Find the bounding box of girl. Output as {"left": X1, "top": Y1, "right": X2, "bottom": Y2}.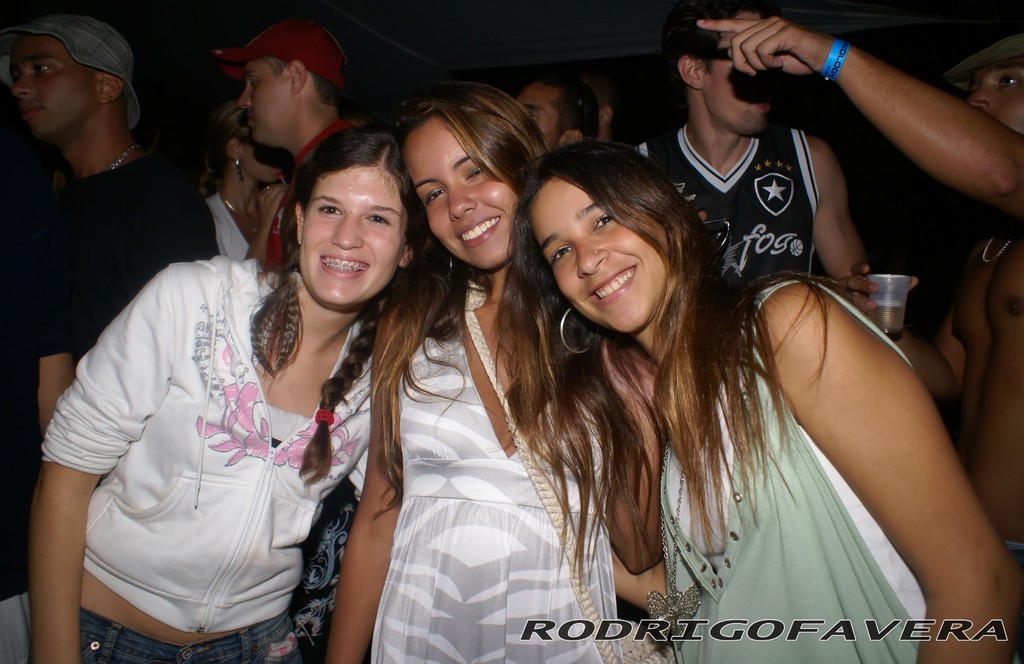
{"left": 324, "top": 81, "right": 661, "bottom": 663}.
